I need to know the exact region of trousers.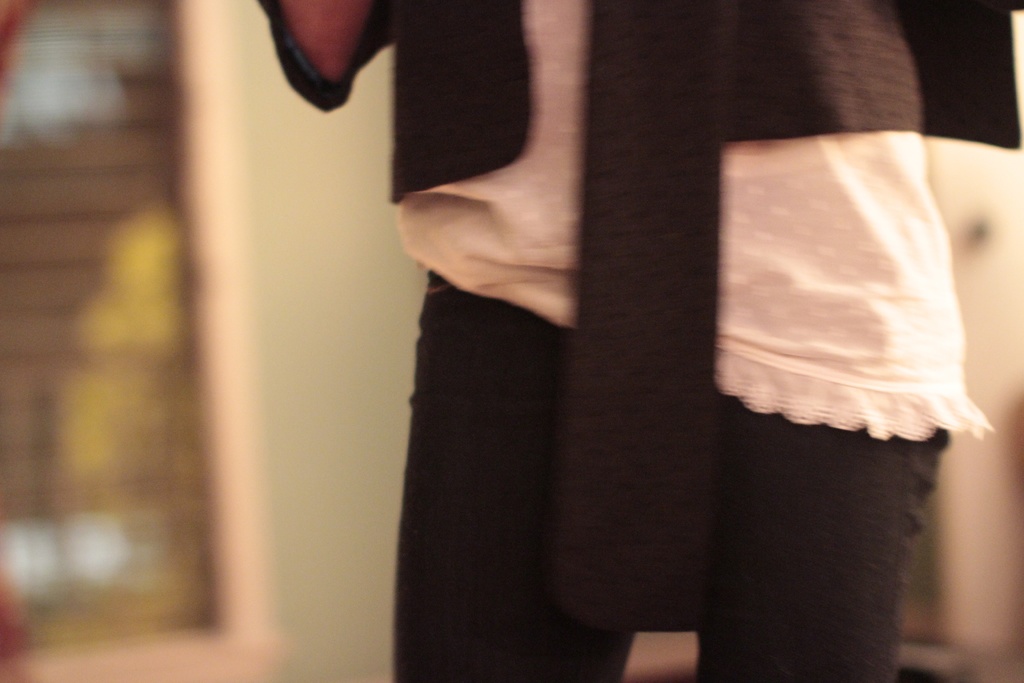
Region: left=396, top=273, right=955, bottom=682.
